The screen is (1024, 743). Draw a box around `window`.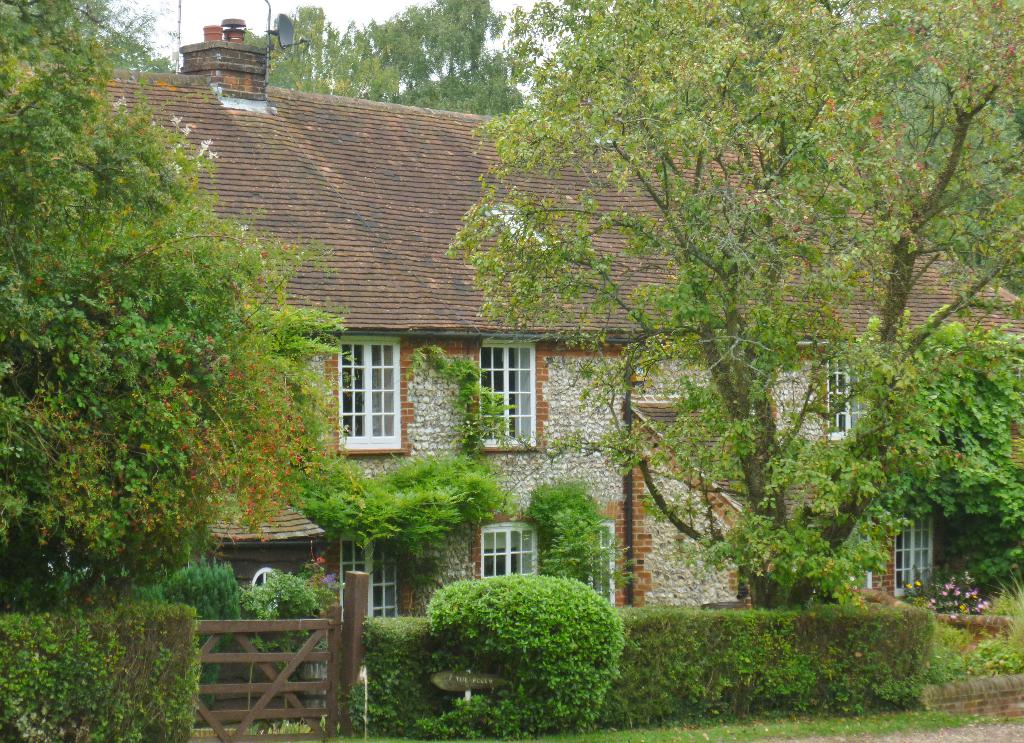
477, 523, 536, 581.
